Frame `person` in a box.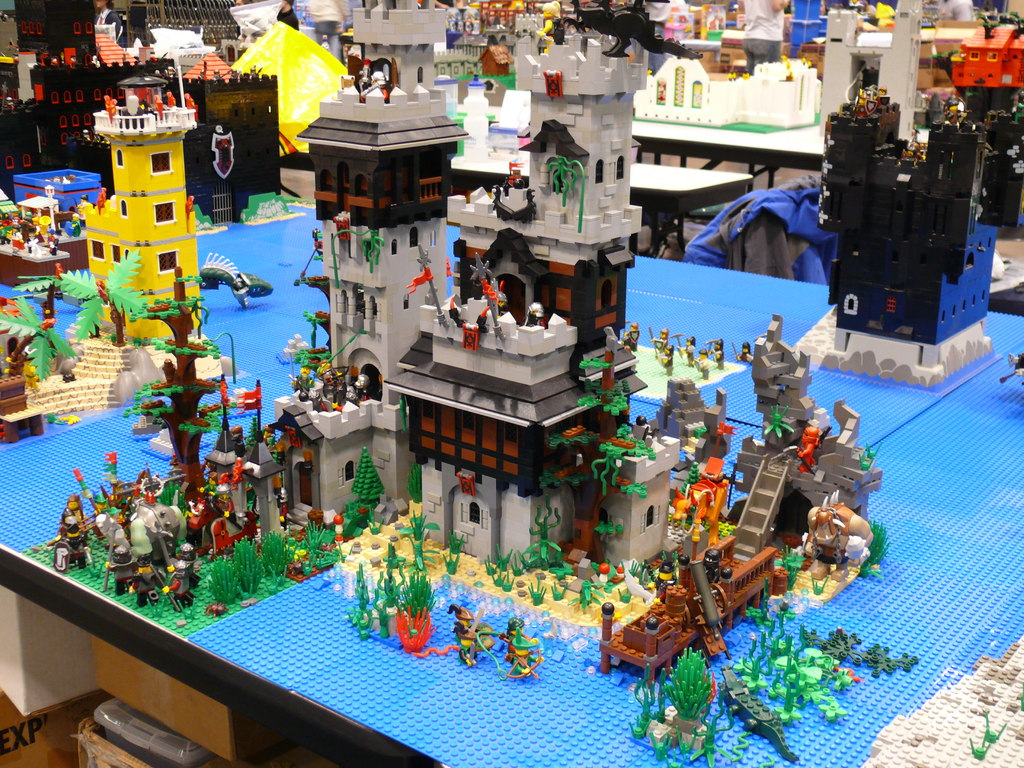
[x1=60, y1=511, x2=86, y2=566].
